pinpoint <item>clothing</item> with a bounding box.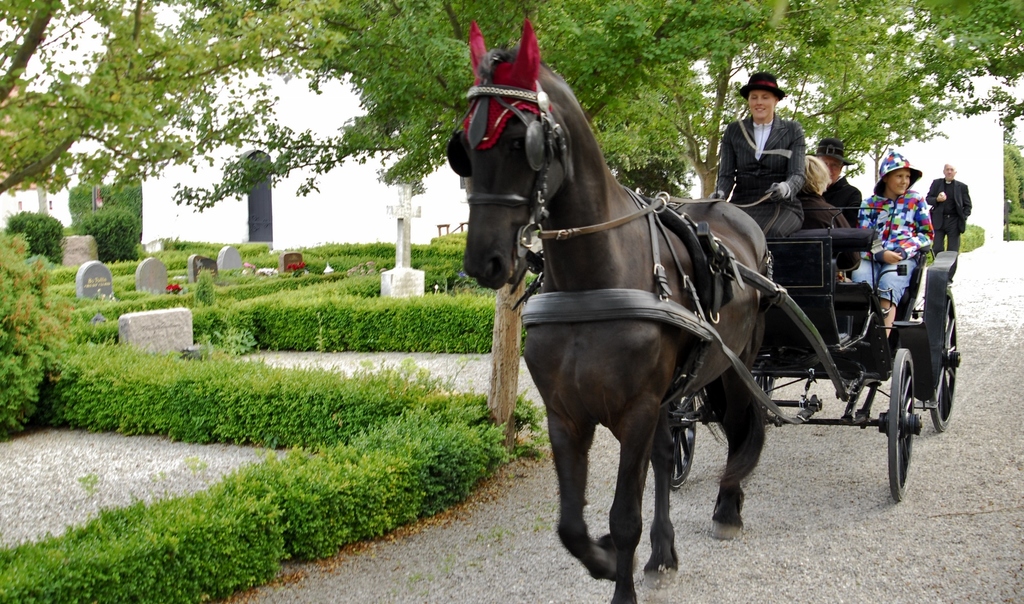
788:190:860:269.
